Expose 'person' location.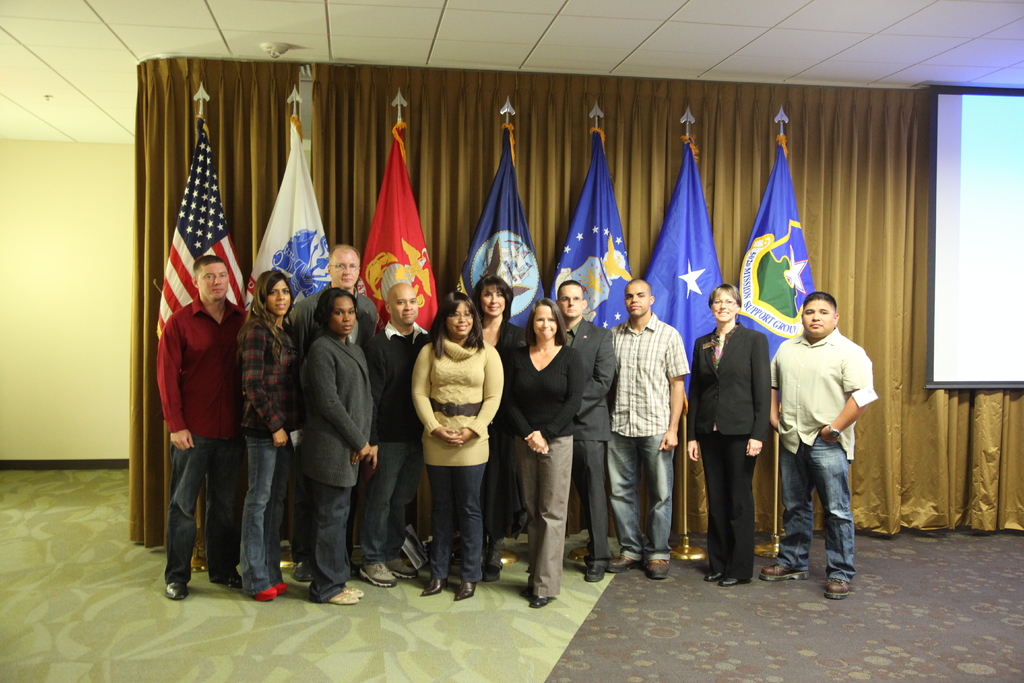
Exposed at box=[499, 298, 583, 609].
